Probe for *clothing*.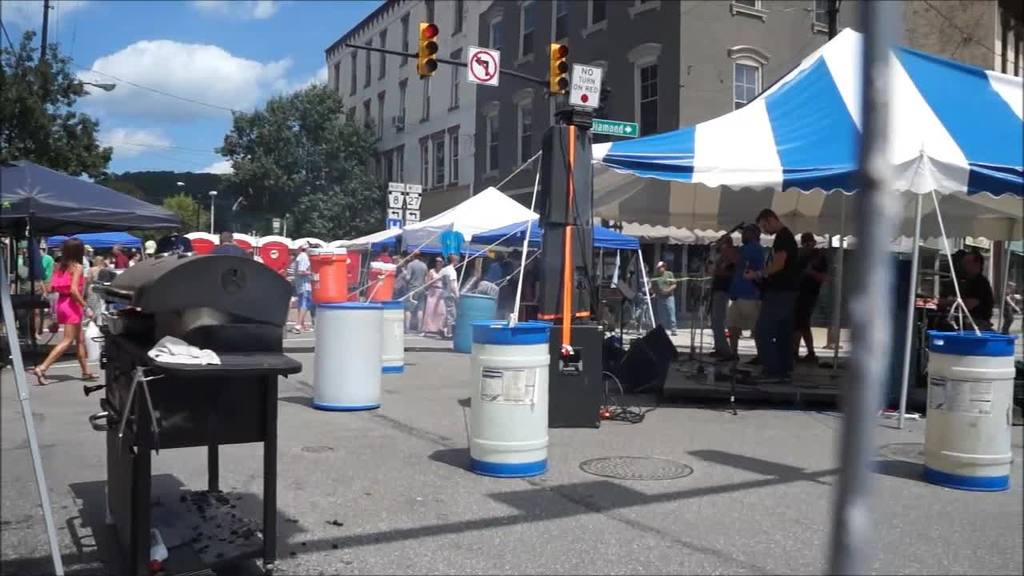
Probe result: box(112, 252, 130, 268).
